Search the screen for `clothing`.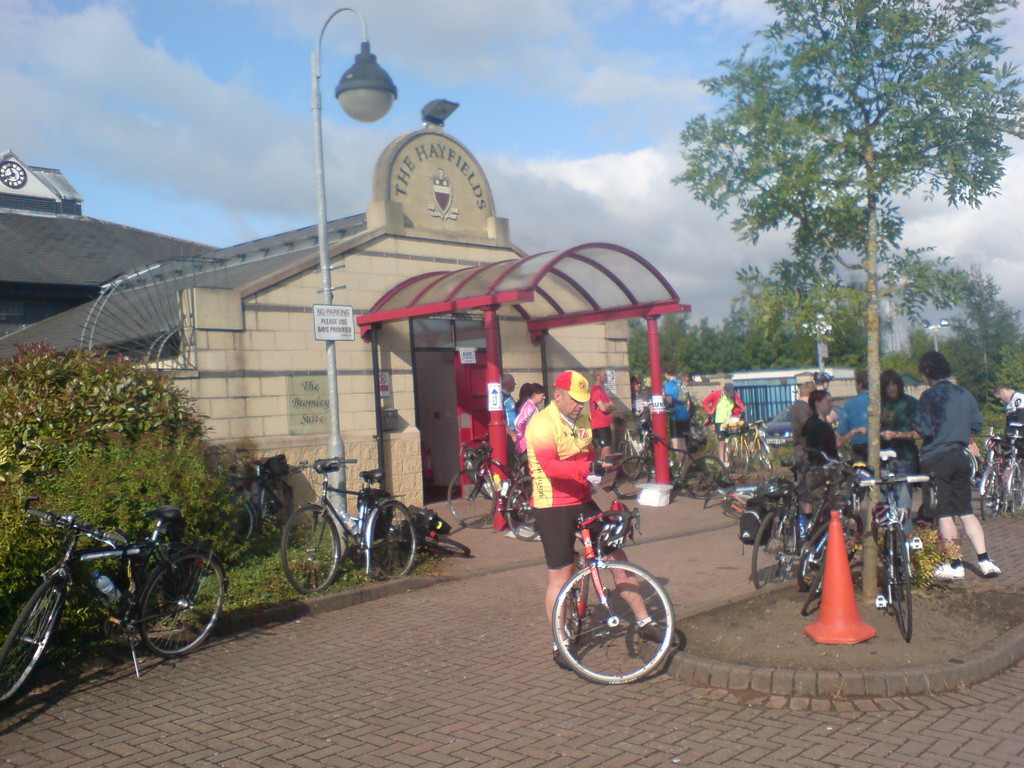
Found at 845:394:864:463.
